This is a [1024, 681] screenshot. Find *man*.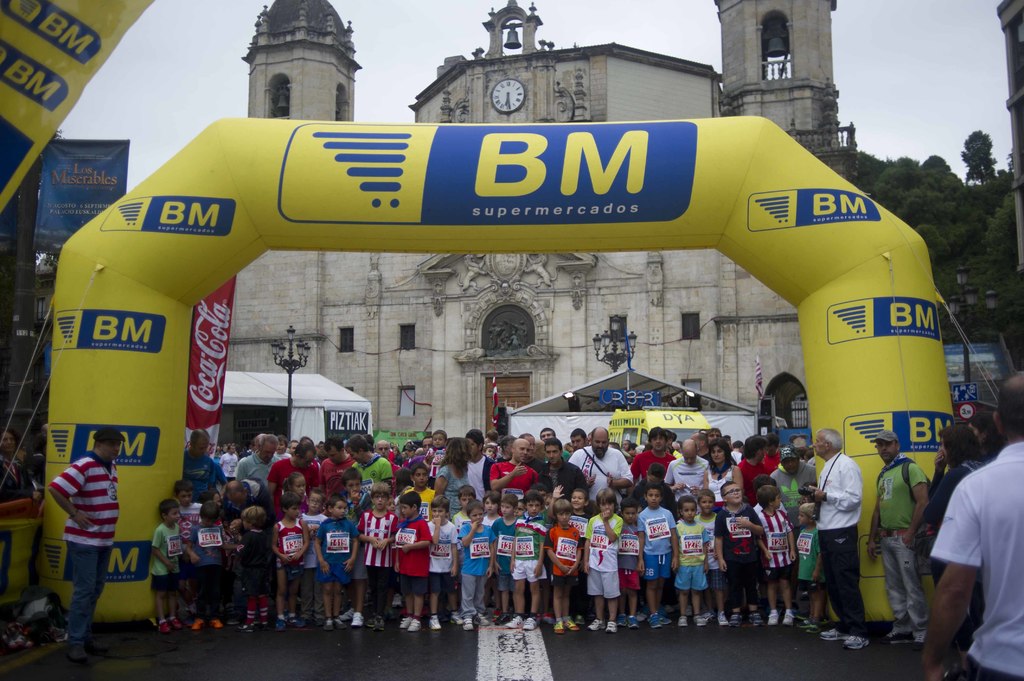
Bounding box: [x1=228, y1=432, x2=286, y2=498].
